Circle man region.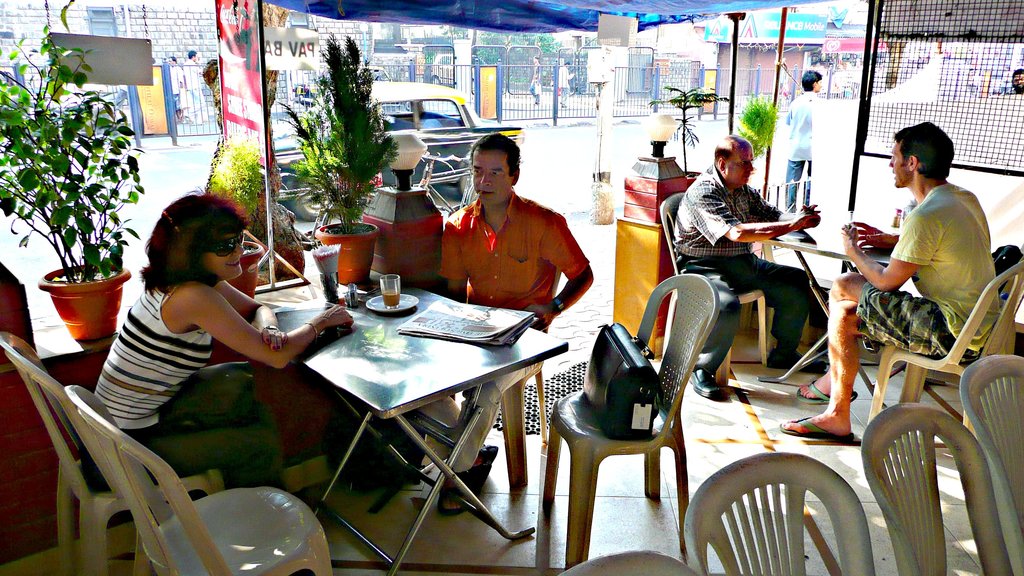
Region: box=[834, 135, 1002, 440].
